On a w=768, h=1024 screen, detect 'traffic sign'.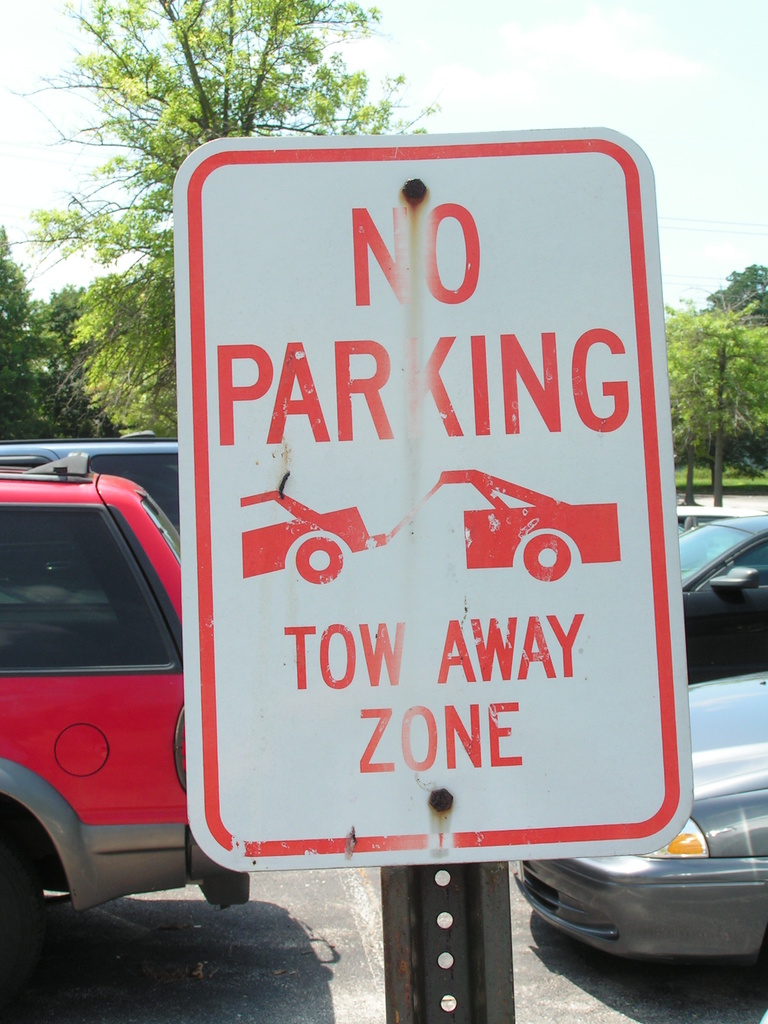
172:131:697:876.
